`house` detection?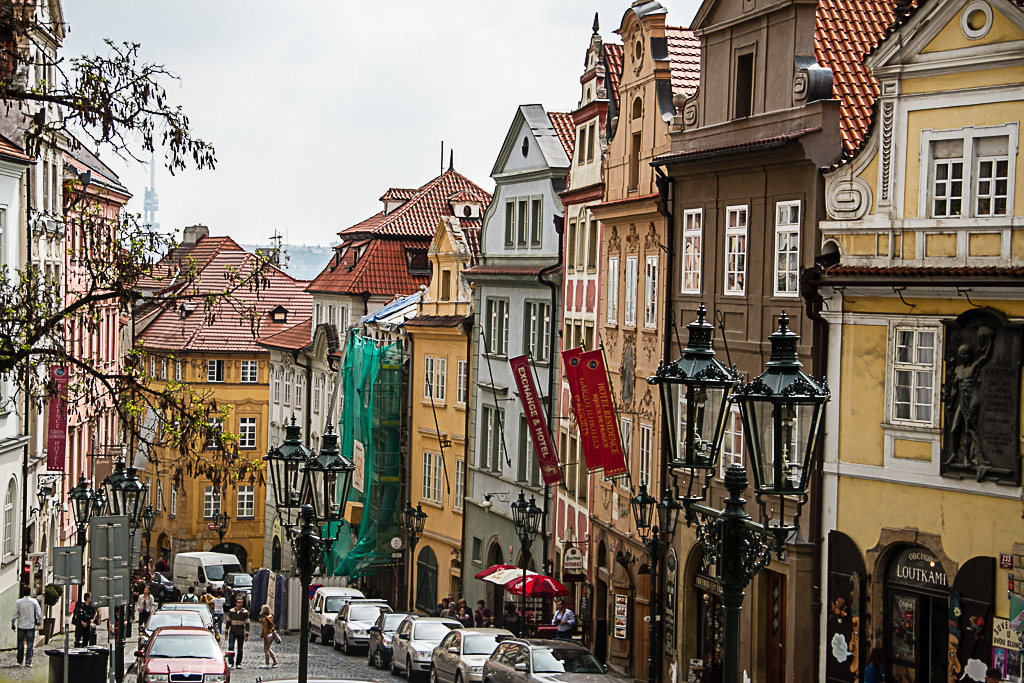
{"left": 579, "top": 8, "right": 703, "bottom": 674}
